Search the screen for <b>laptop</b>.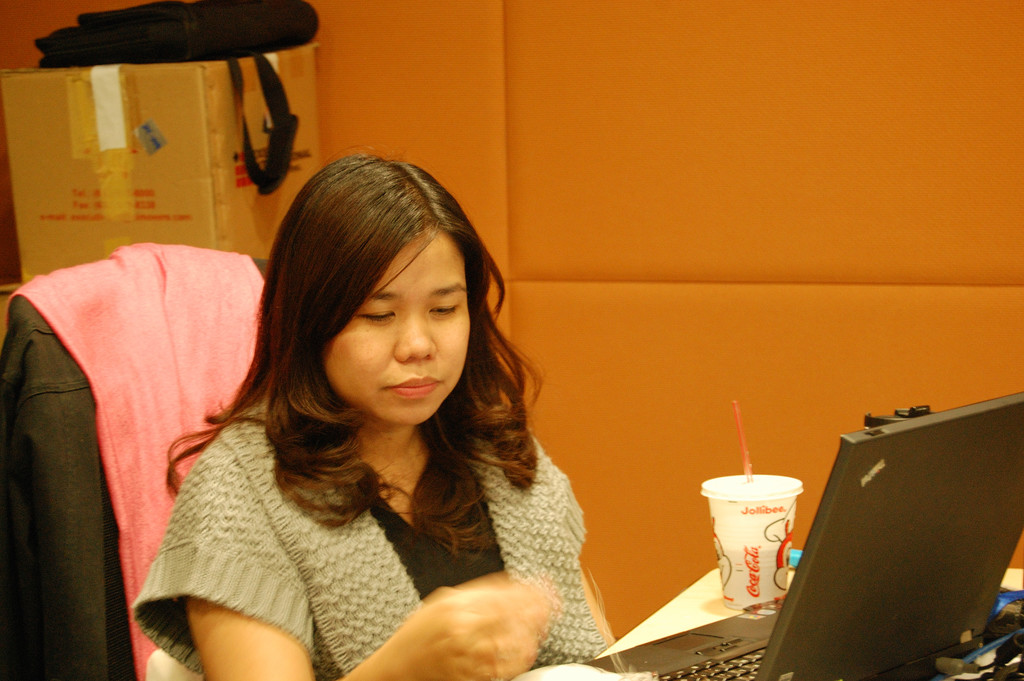
Found at (585, 393, 1023, 678).
